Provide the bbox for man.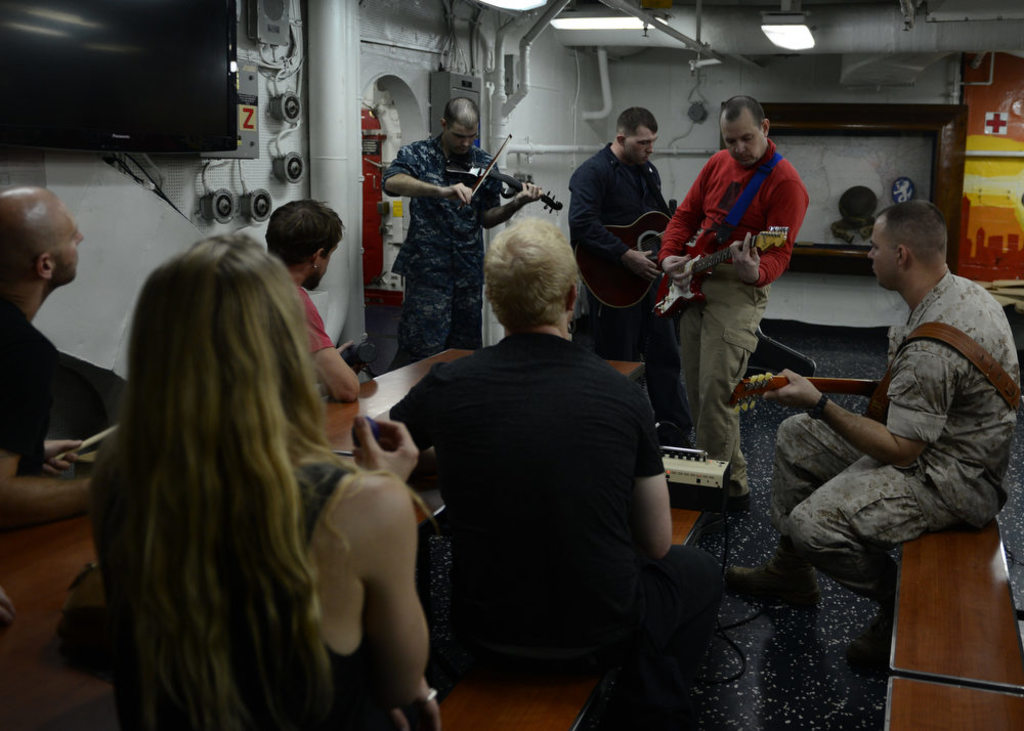
select_region(263, 199, 361, 404).
